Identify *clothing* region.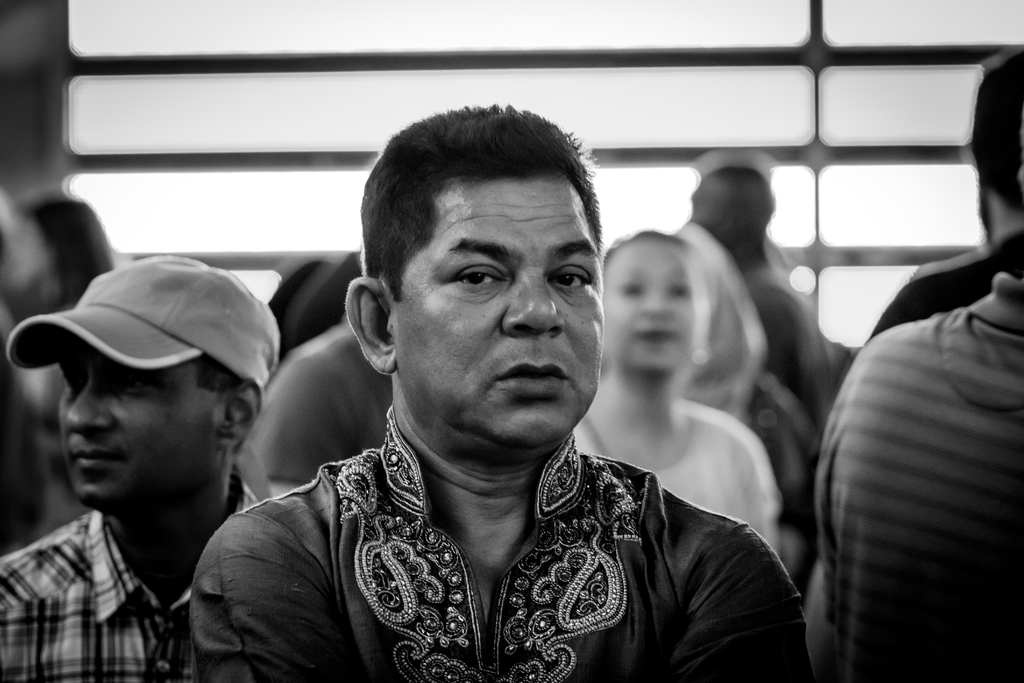
Region: <box>0,470,257,682</box>.
